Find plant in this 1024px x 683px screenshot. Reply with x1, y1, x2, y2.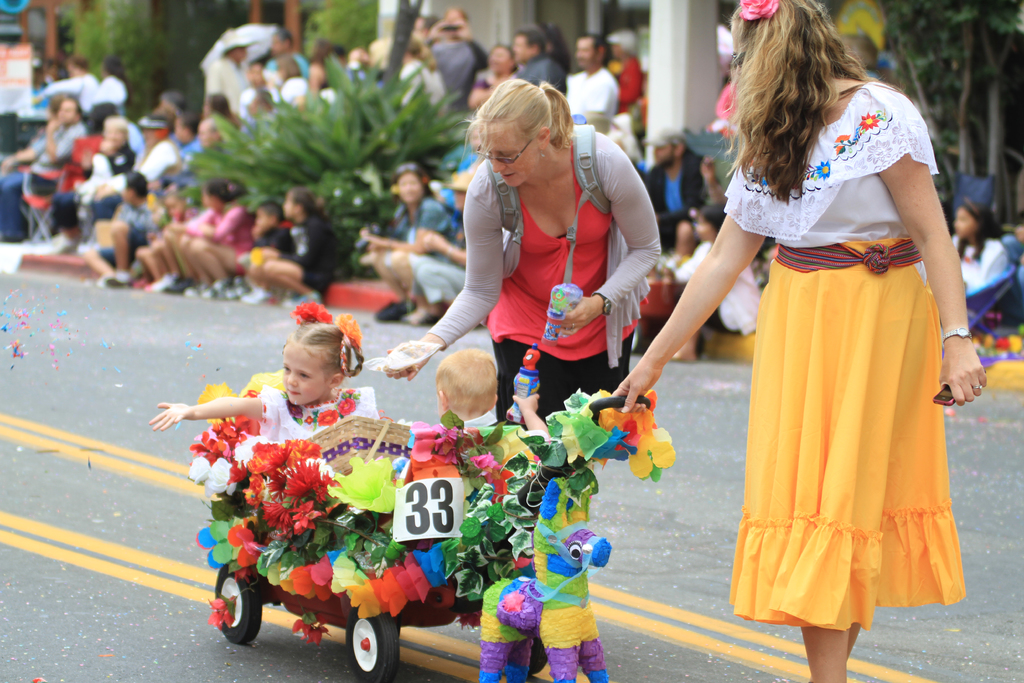
160, 57, 468, 273.
